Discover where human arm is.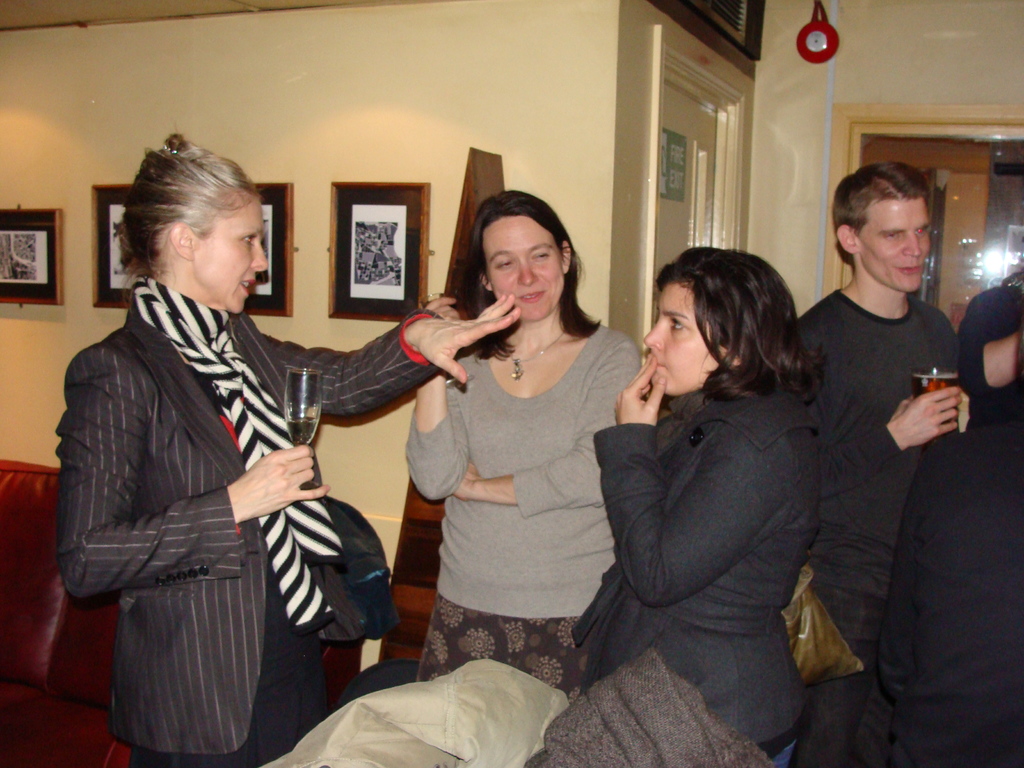
Discovered at crop(797, 314, 967, 503).
